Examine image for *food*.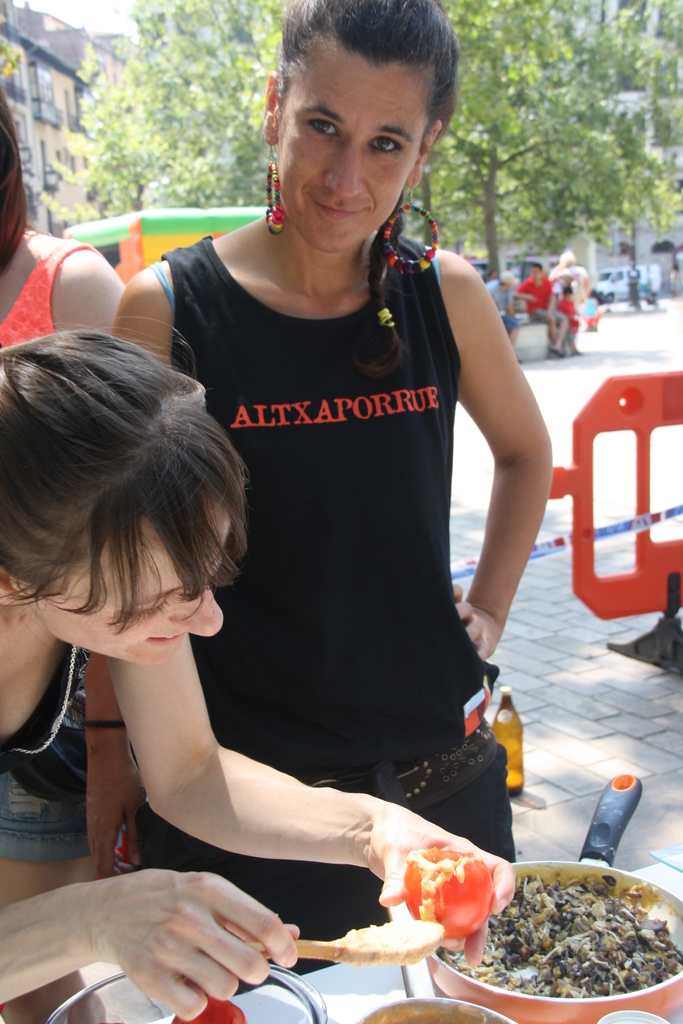
Examination result: (left=400, top=836, right=494, bottom=936).
